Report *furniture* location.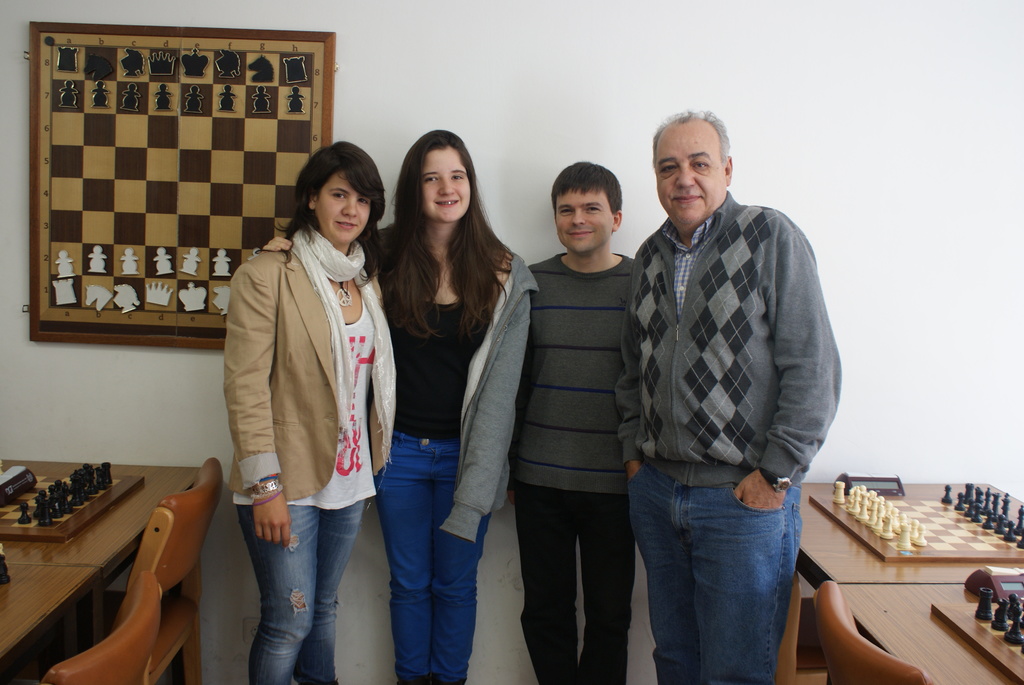
Report: l=797, t=483, r=1023, b=684.
